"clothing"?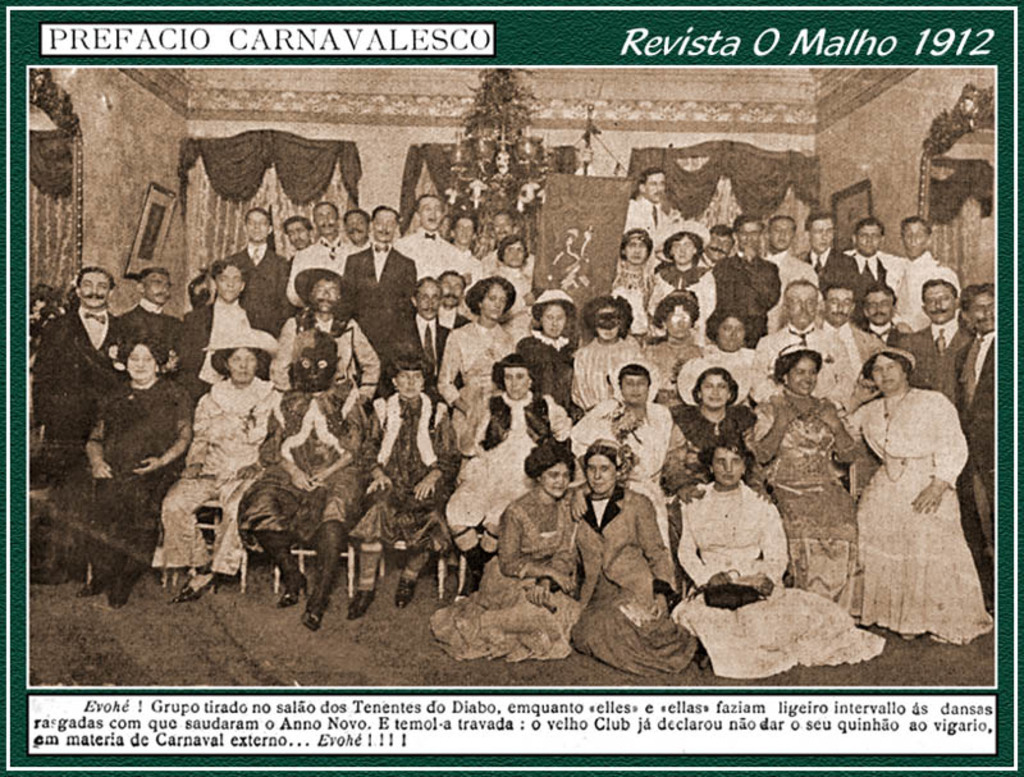
[left=285, top=305, right=381, bottom=402]
